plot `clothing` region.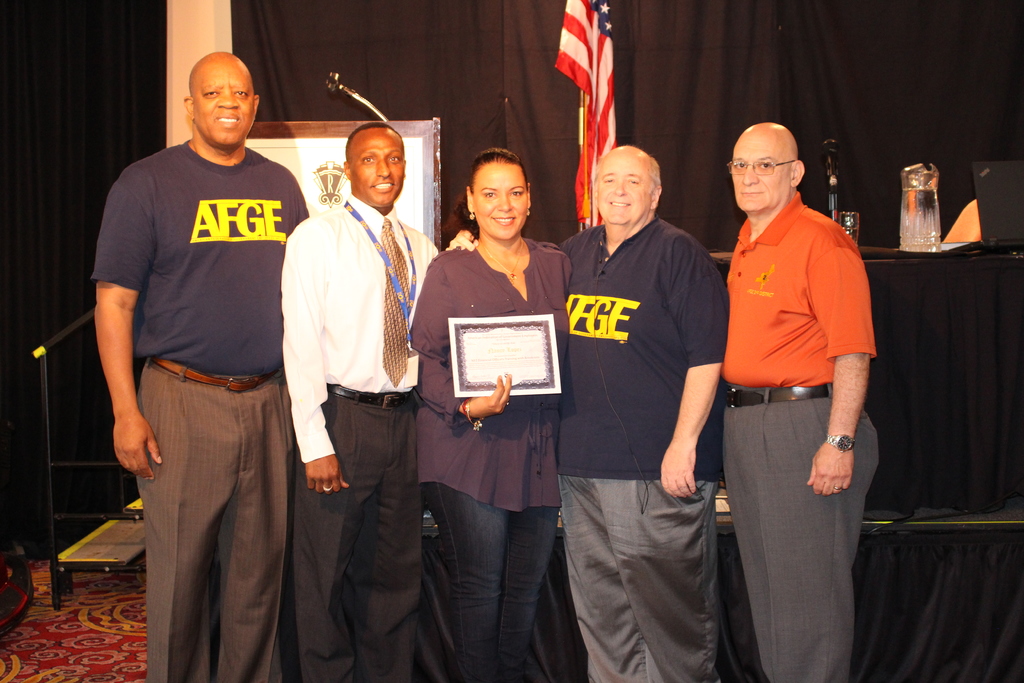
Plotted at left=92, top=138, right=308, bottom=682.
